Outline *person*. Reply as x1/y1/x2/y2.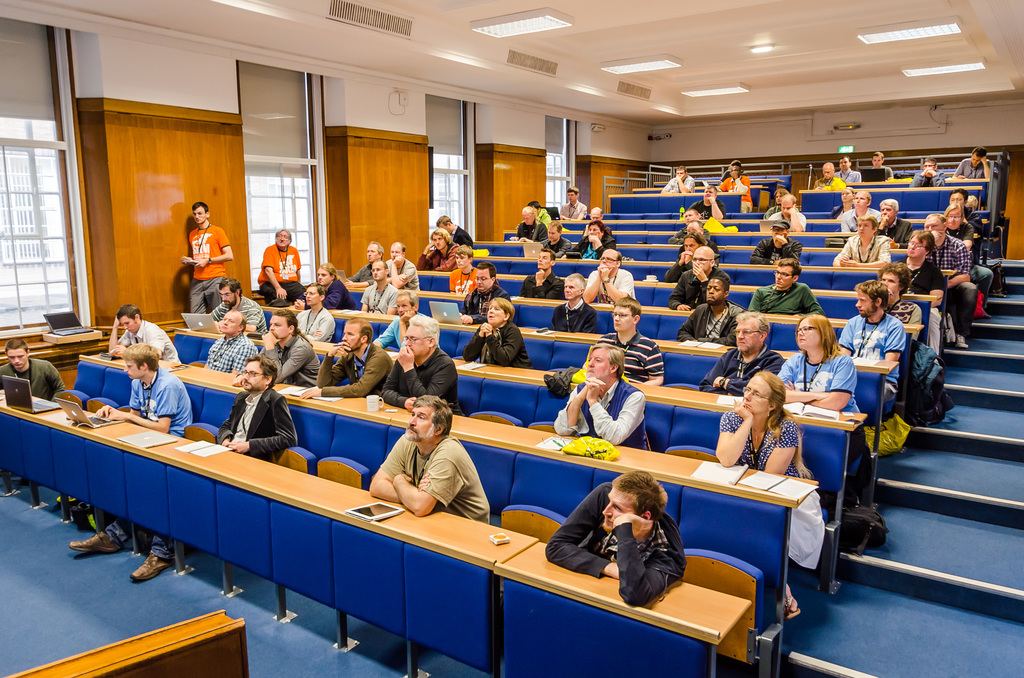
70/354/303/581.
